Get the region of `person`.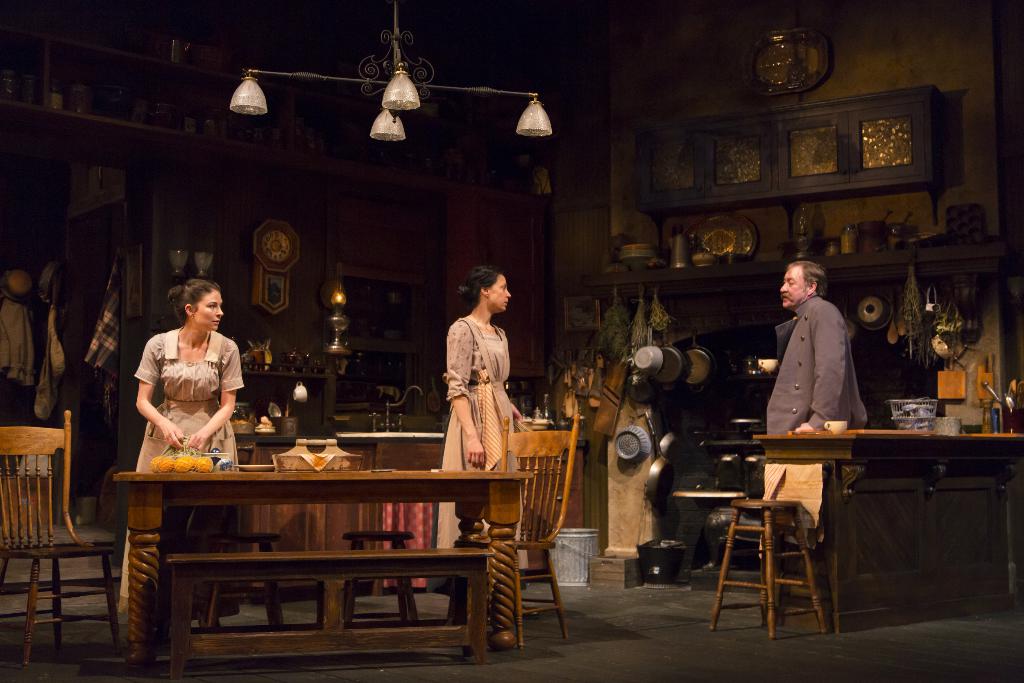
758:262:870:436.
